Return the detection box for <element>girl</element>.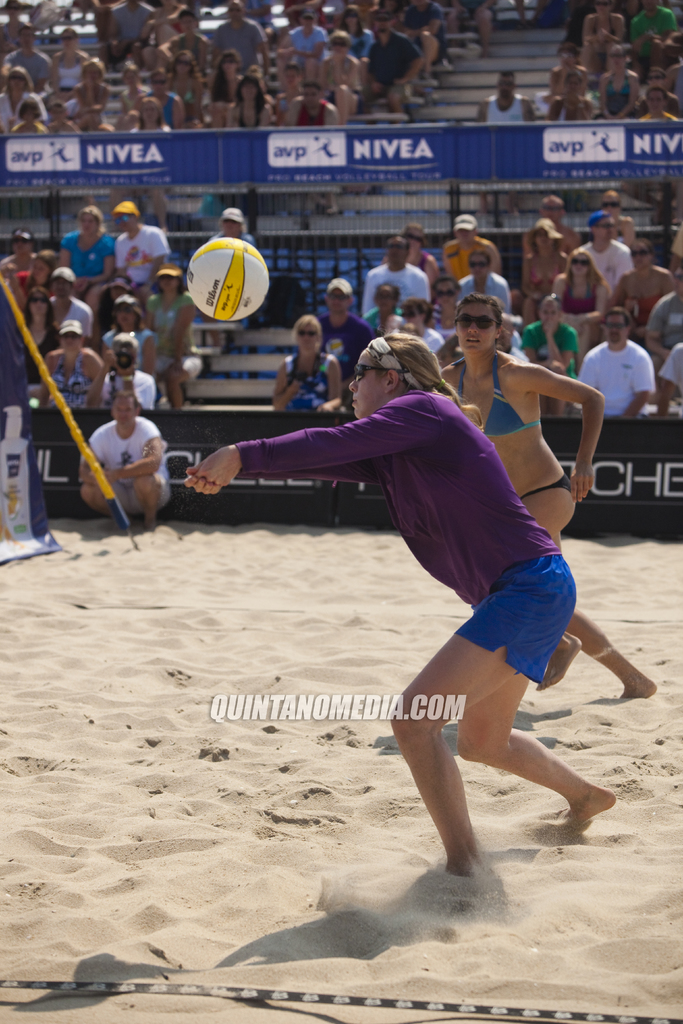
<bbox>445, 290, 659, 696</bbox>.
